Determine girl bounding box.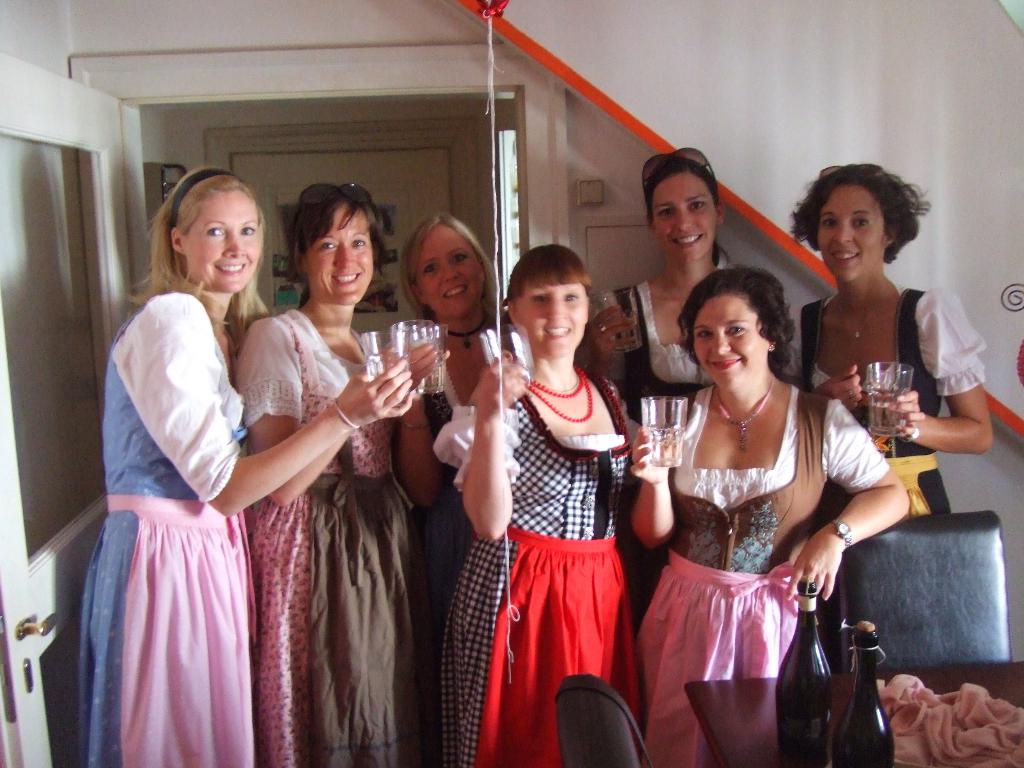
Determined: box(240, 177, 442, 767).
